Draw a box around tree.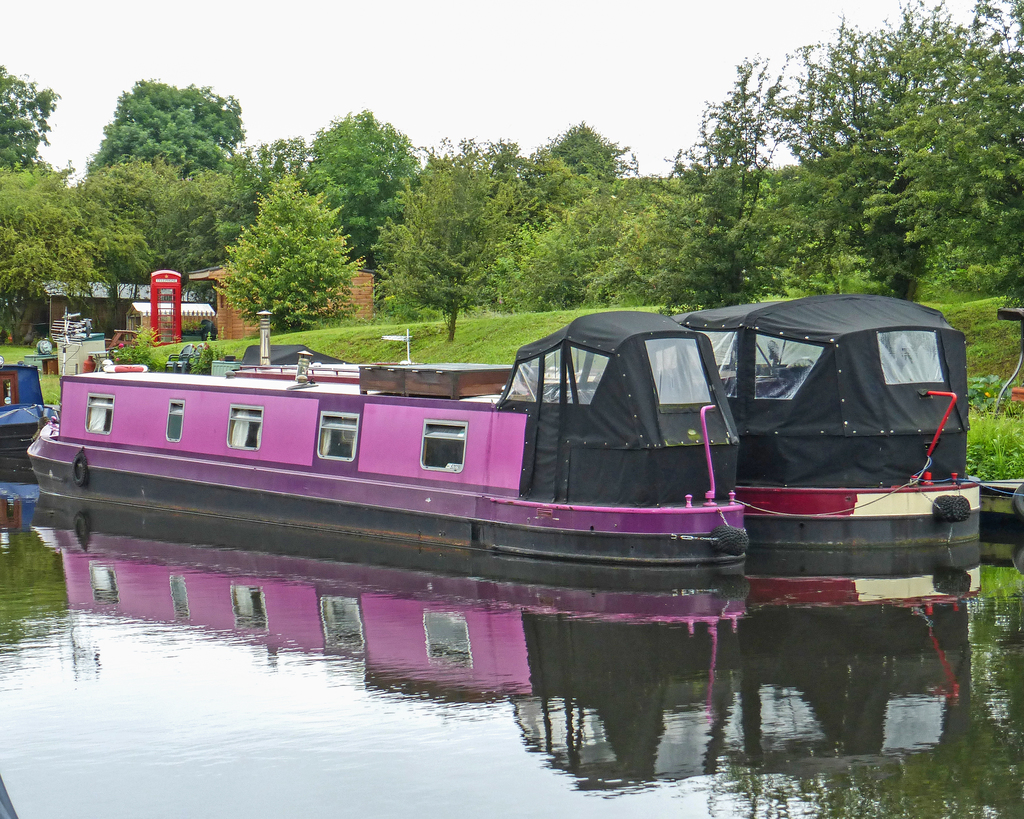
bbox(219, 124, 310, 231).
